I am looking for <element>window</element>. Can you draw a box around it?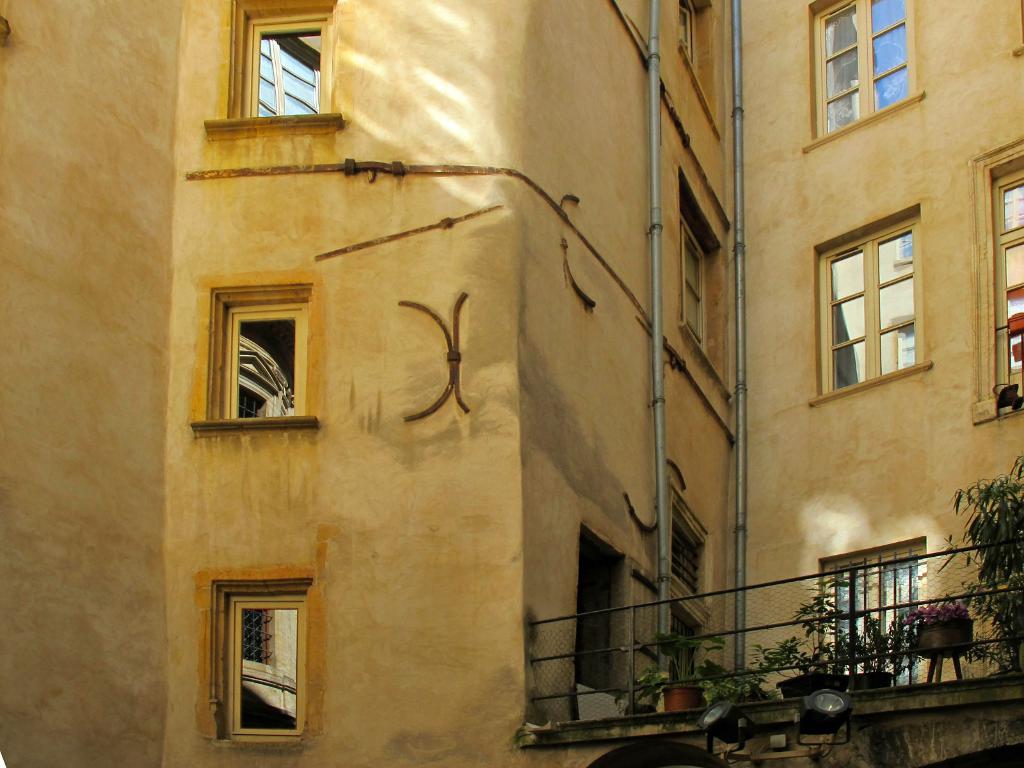
Sure, the bounding box is (669, 506, 705, 596).
